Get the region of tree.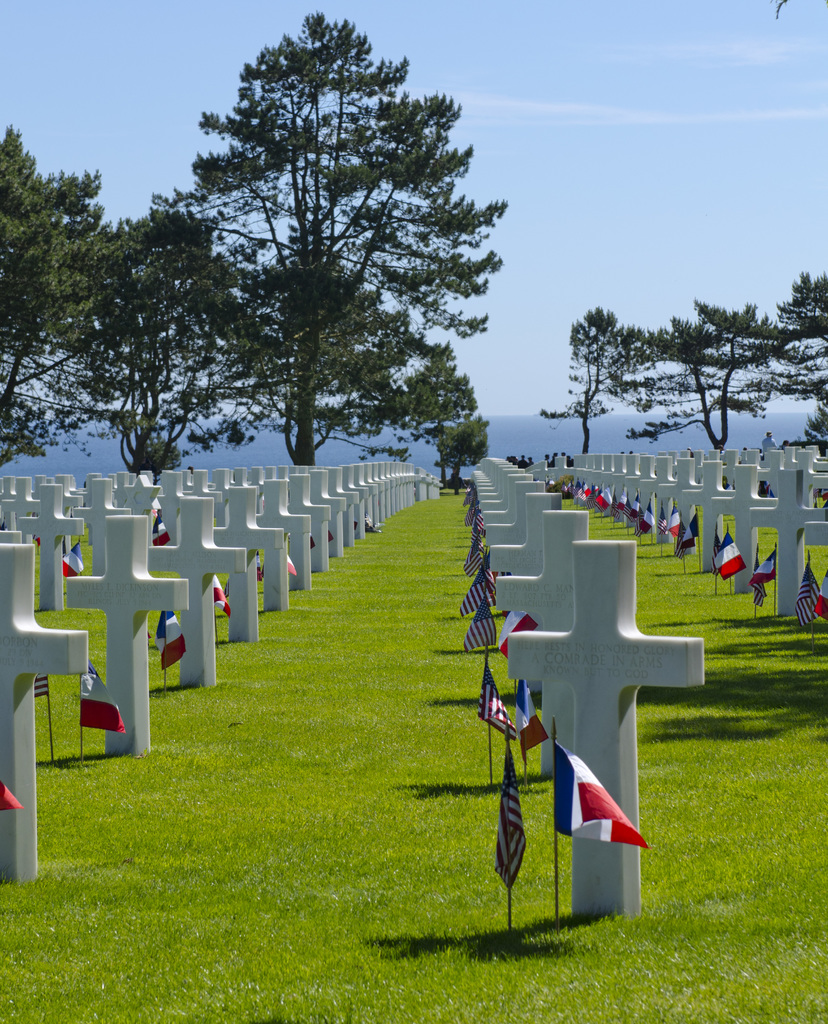
616/296/806/466.
